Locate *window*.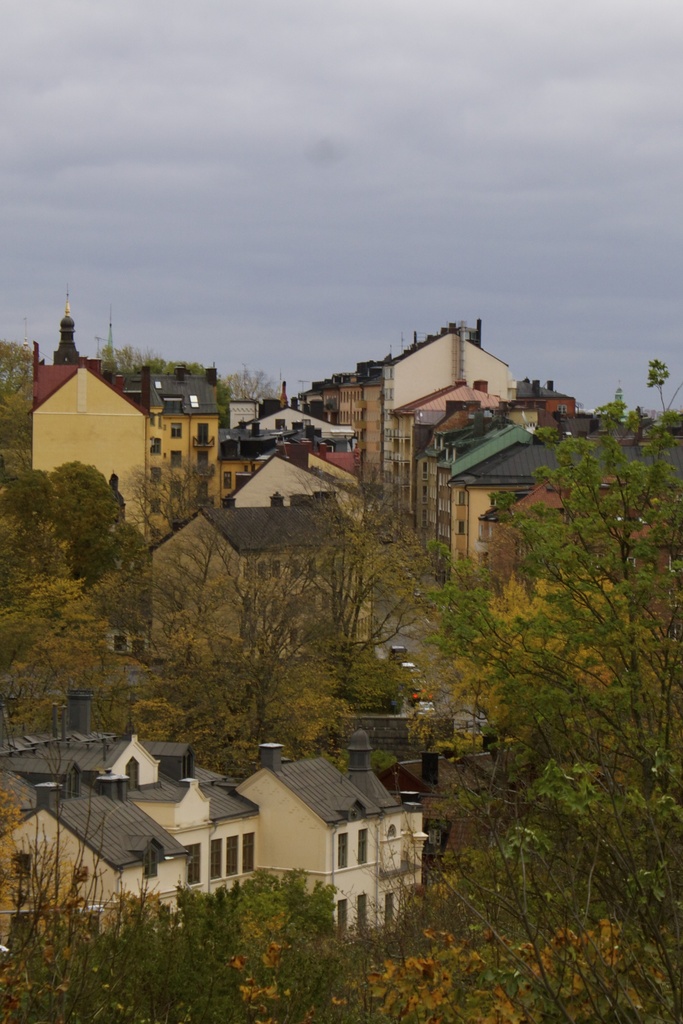
Bounding box: rect(142, 841, 158, 879).
